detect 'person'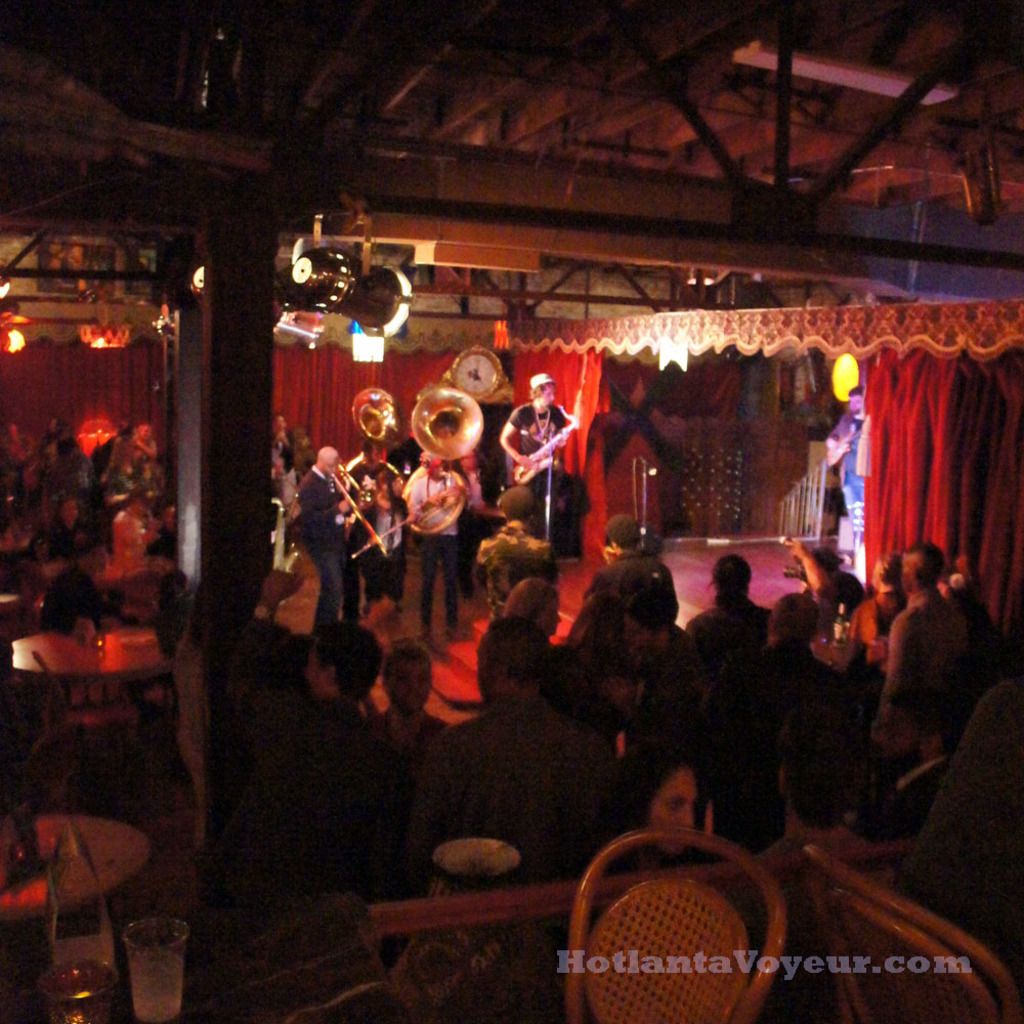
left=305, top=454, right=355, bottom=626
